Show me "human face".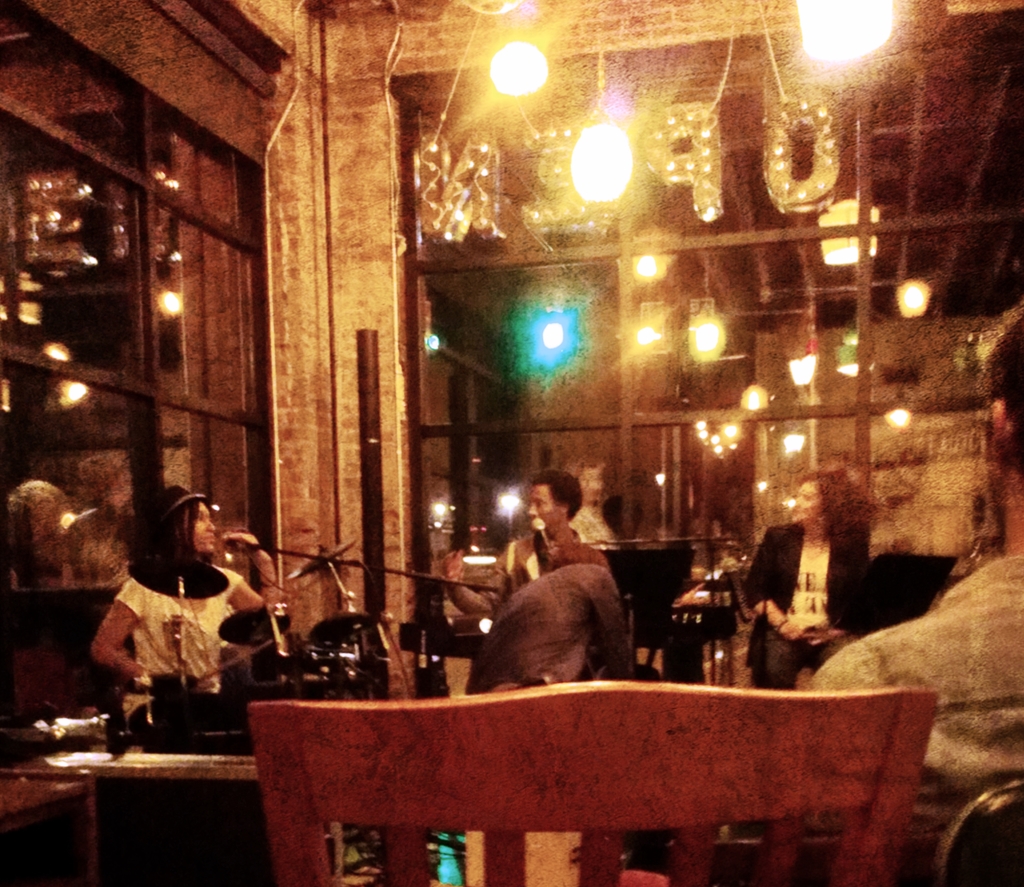
"human face" is here: (x1=527, y1=486, x2=559, y2=522).
